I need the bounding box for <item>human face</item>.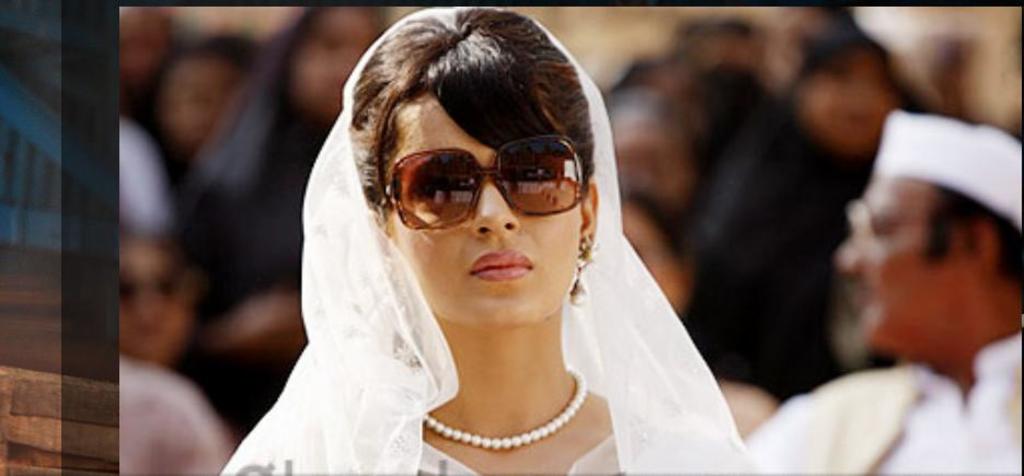
Here it is: [left=386, top=92, right=584, bottom=321].
